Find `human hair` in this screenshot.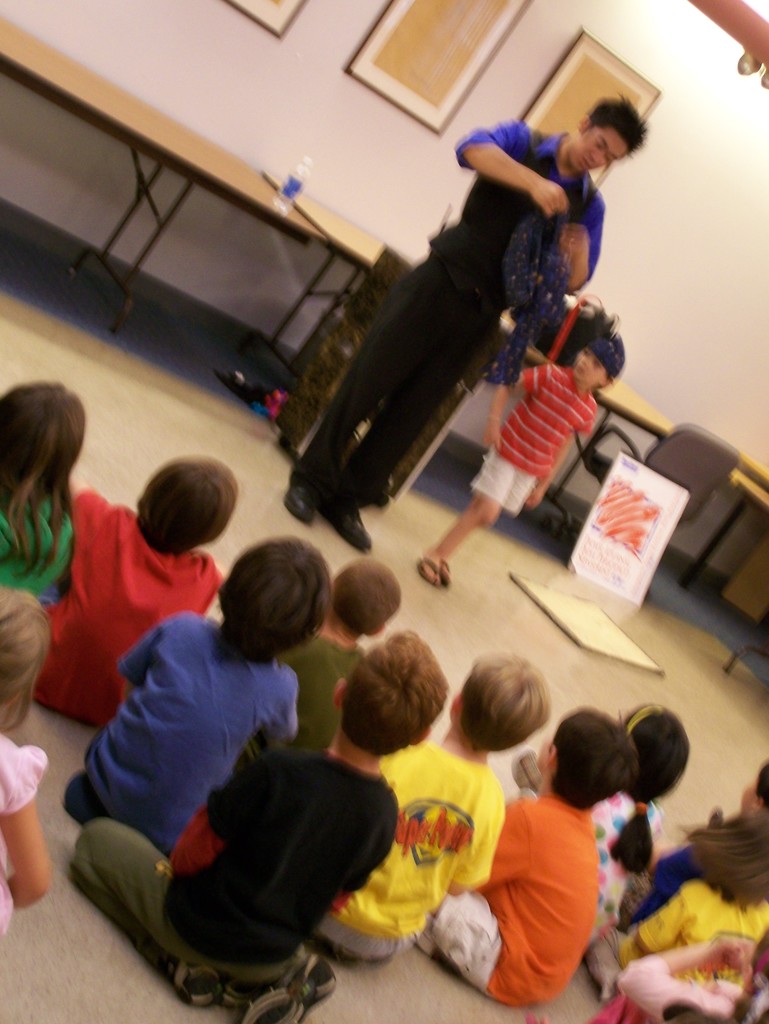
The bounding box for `human hair` is box(463, 649, 548, 750).
